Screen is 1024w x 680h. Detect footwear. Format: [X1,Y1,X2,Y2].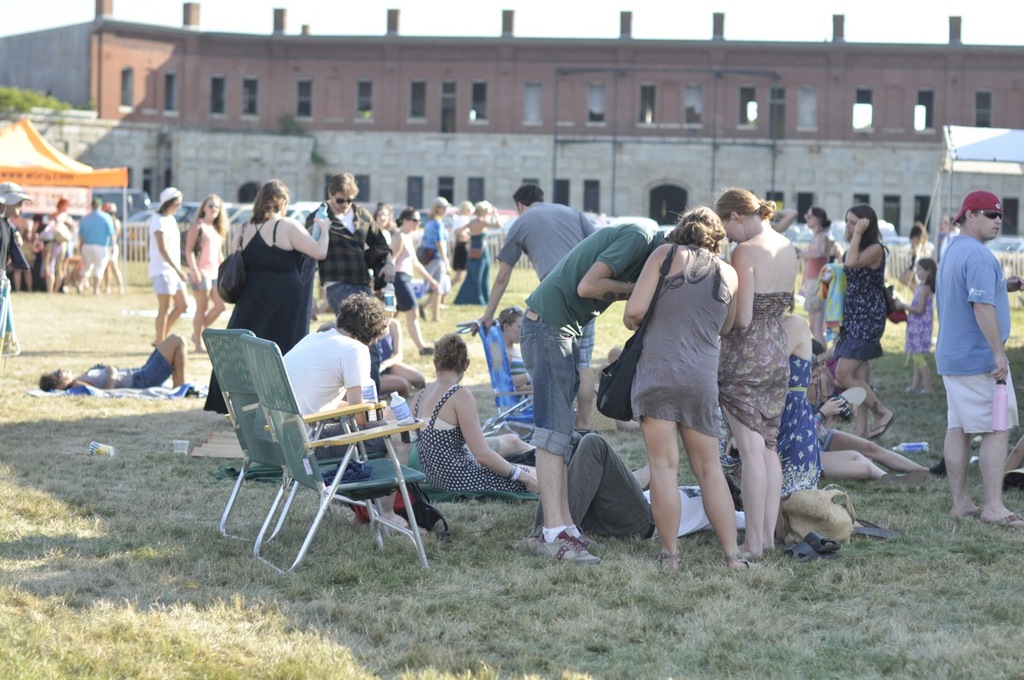
[569,527,598,549].
